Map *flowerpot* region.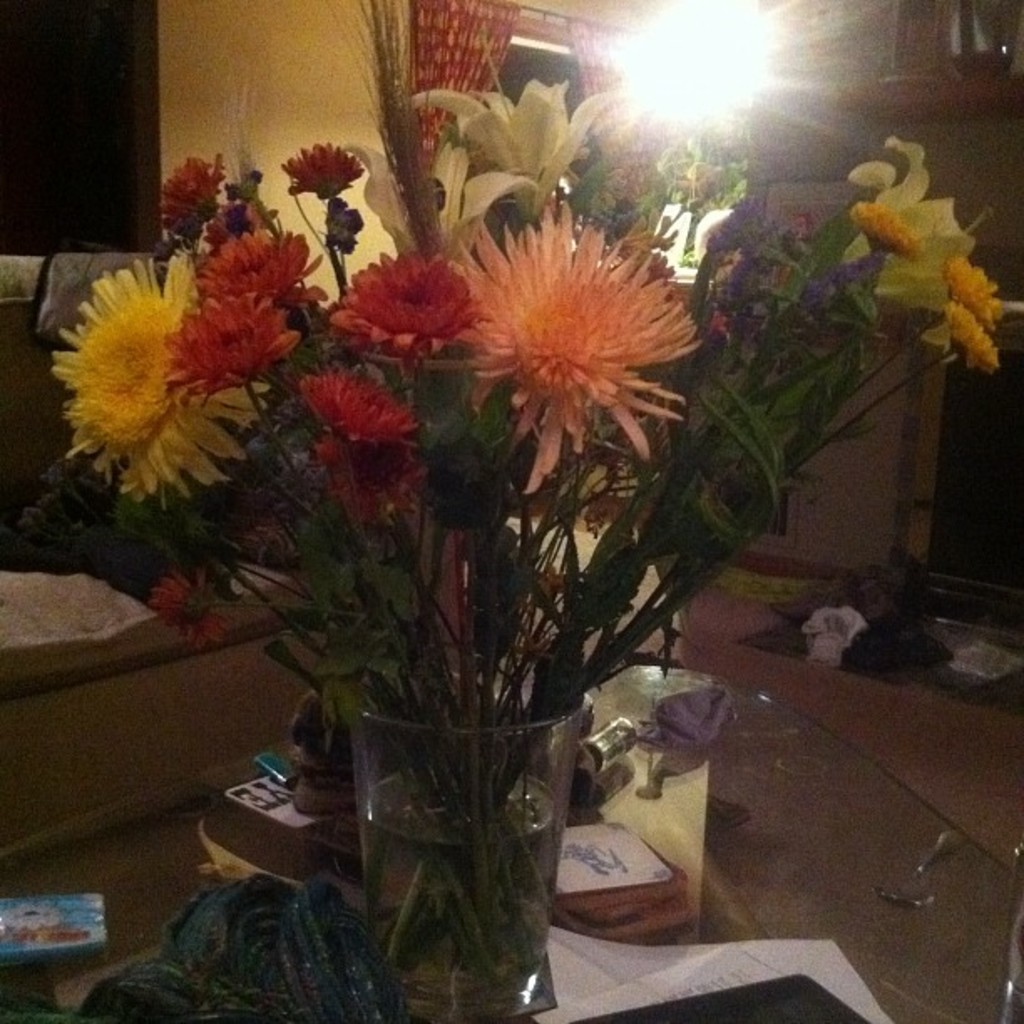
Mapped to select_region(351, 649, 596, 1022).
